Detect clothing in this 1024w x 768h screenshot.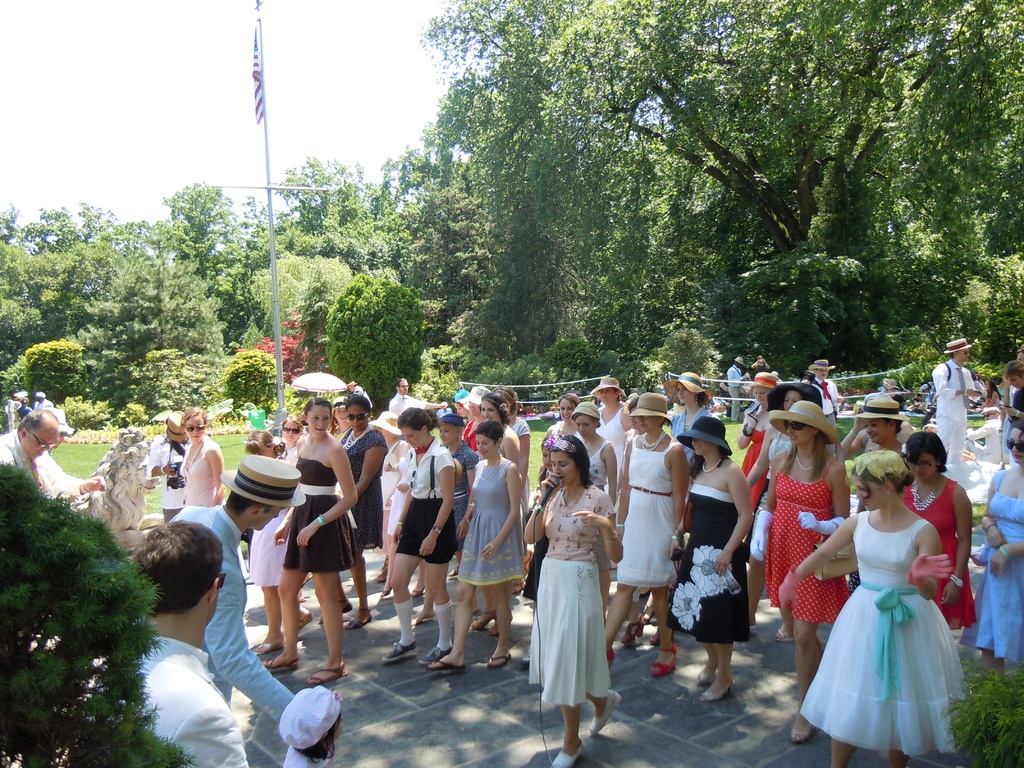
Detection: box=[600, 403, 625, 444].
